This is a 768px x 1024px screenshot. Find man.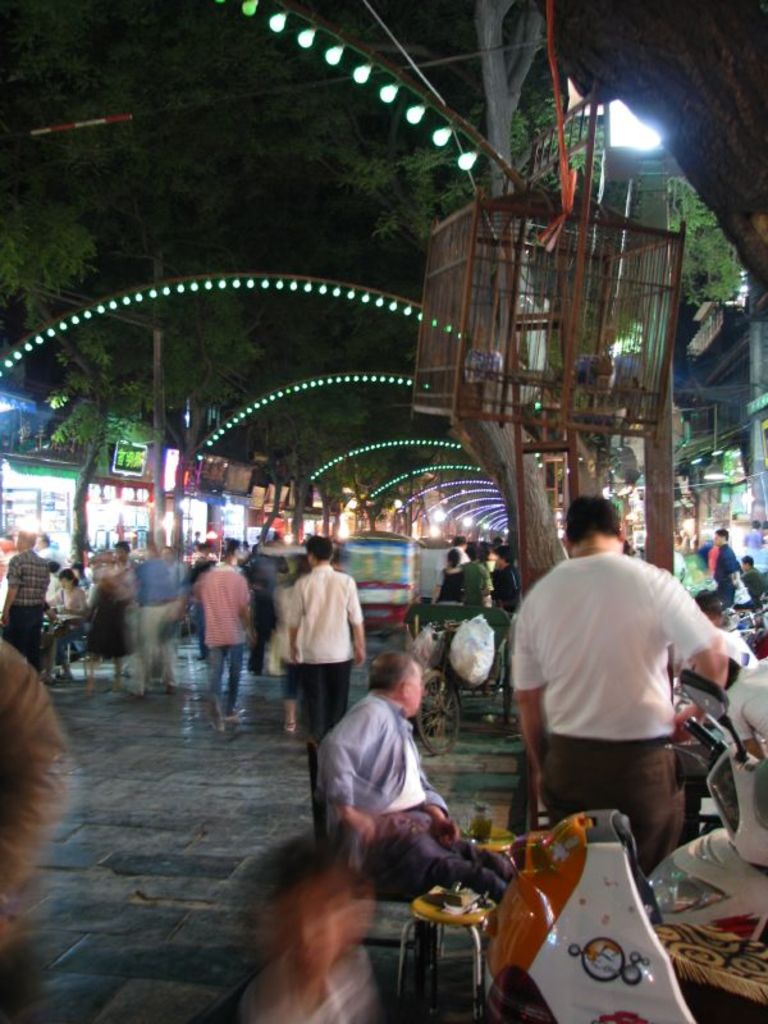
Bounding box: {"left": 315, "top": 646, "right": 525, "bottom": 970}.
